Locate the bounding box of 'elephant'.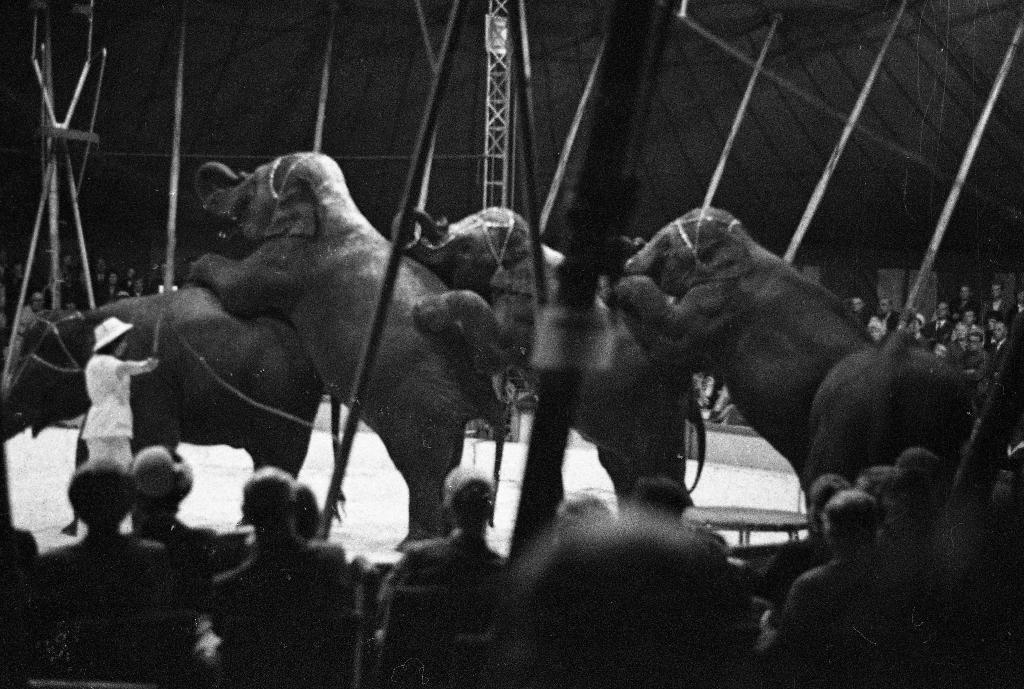
Bounding box: [619, 208, 883, 496].
